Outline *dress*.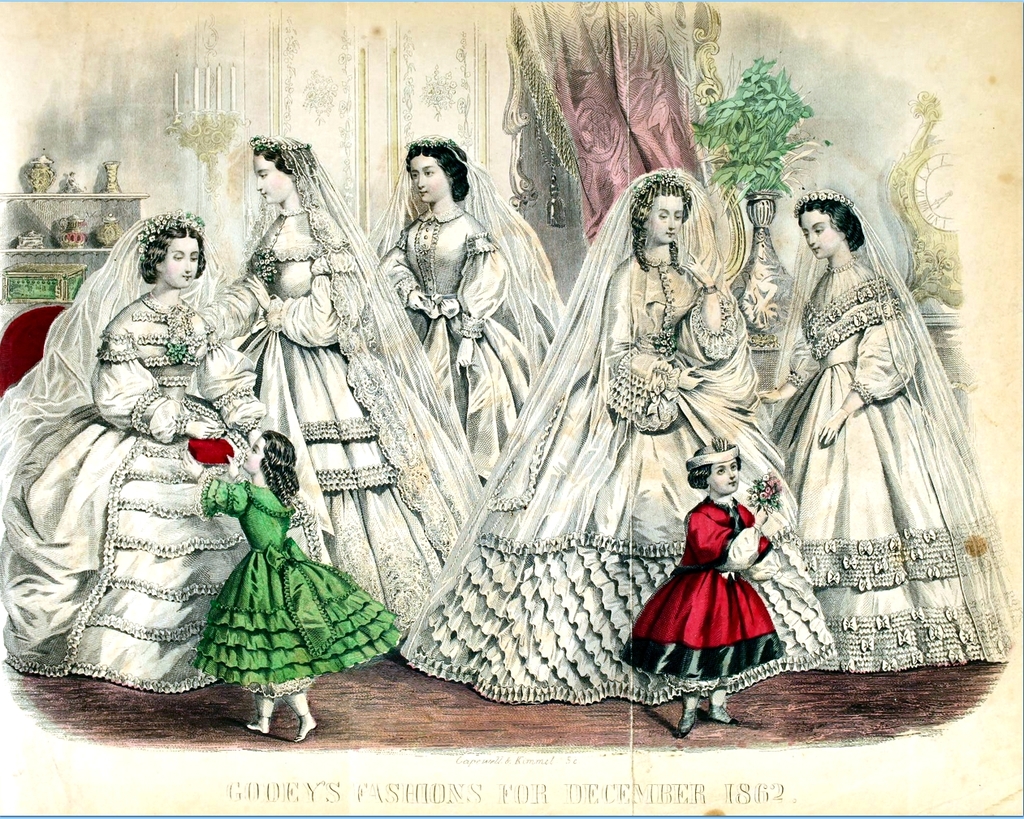
Outline: box(648, 458, 770, 683).
